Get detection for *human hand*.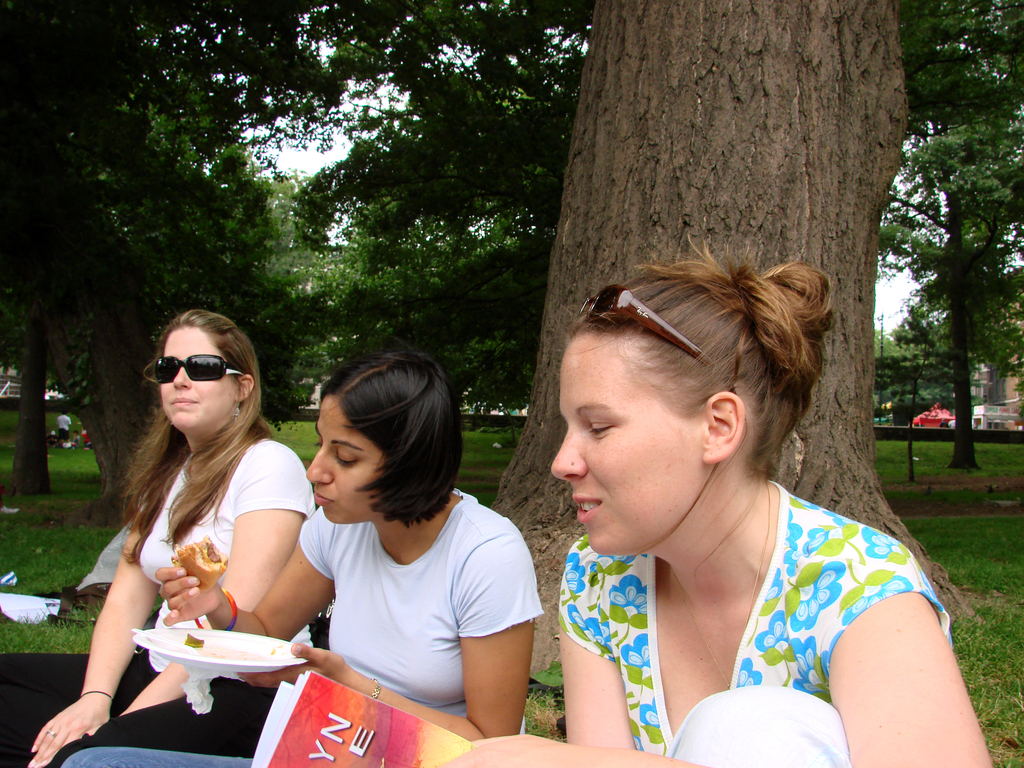
Detection: {"x1": 432, "y1": 730, "x2": 567, "y2": 767}.
